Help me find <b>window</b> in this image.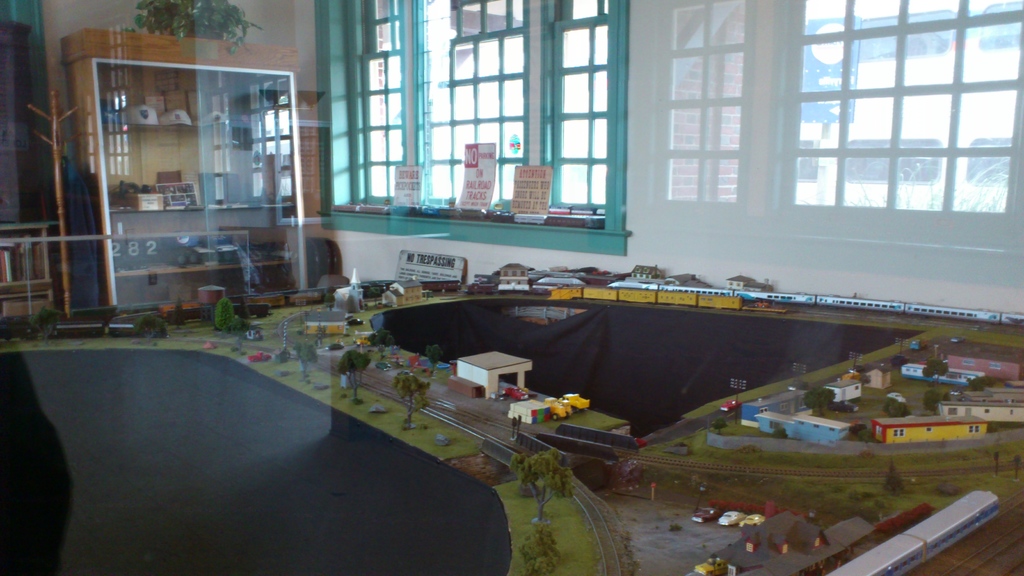
Found it: 303, 1, 641, 230.
